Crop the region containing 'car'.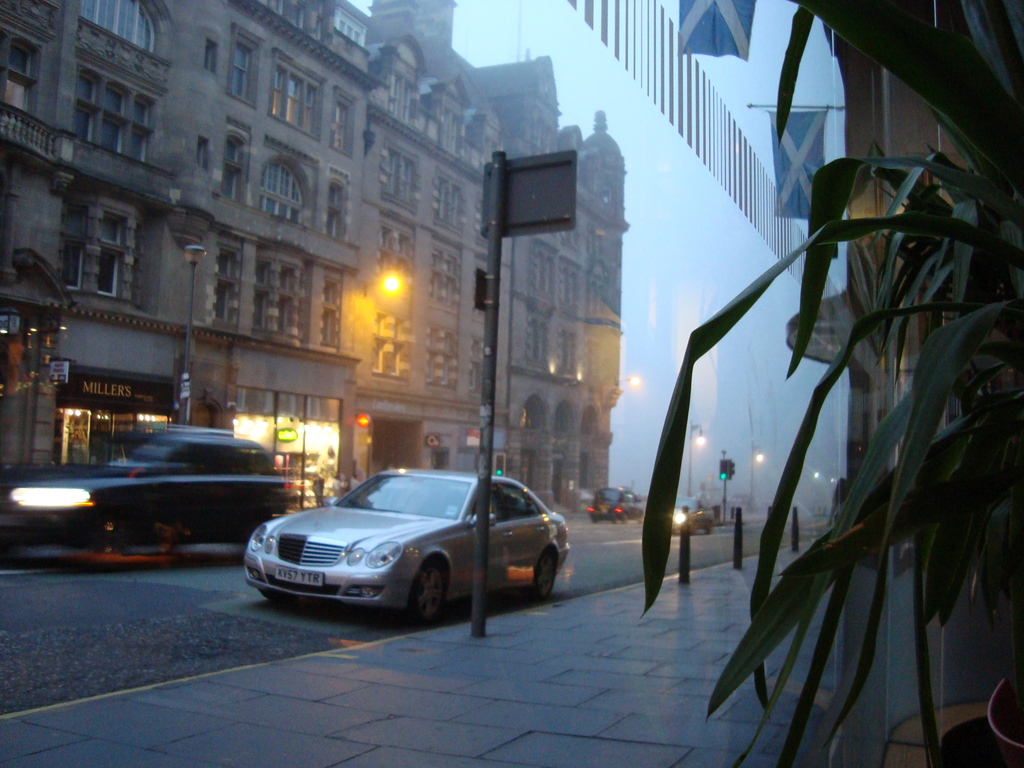
Crop region: (left=588, top=485, right=644, bottom=520).
